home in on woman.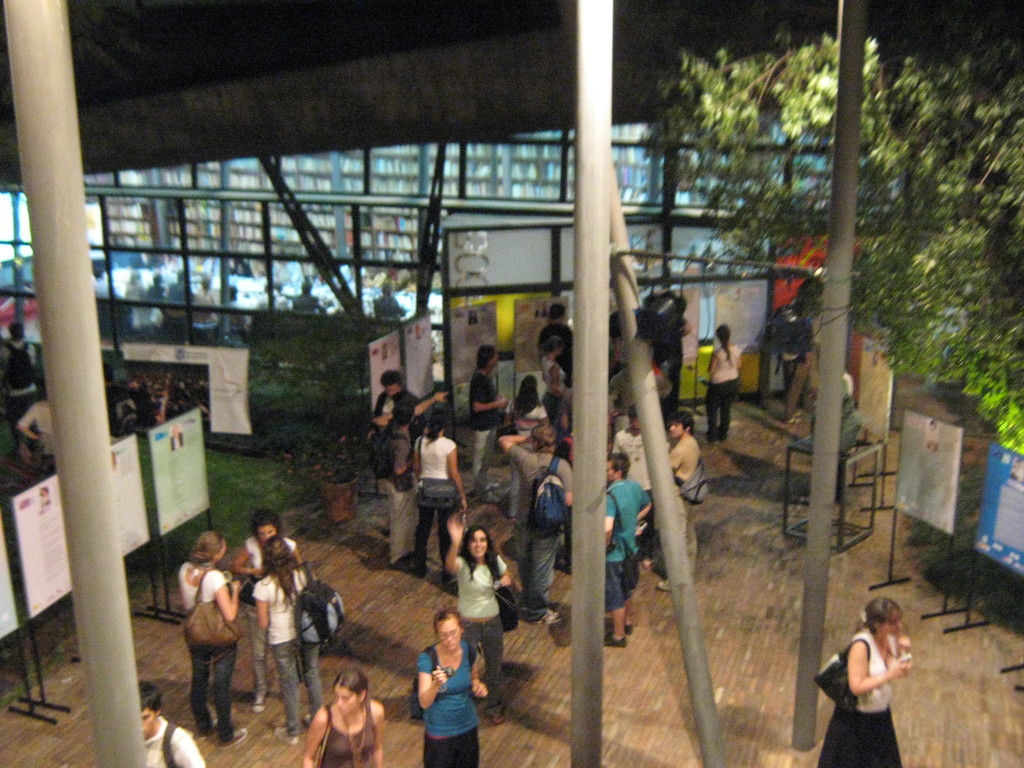
Homed in at Rect(445, 509, 510, 723).
